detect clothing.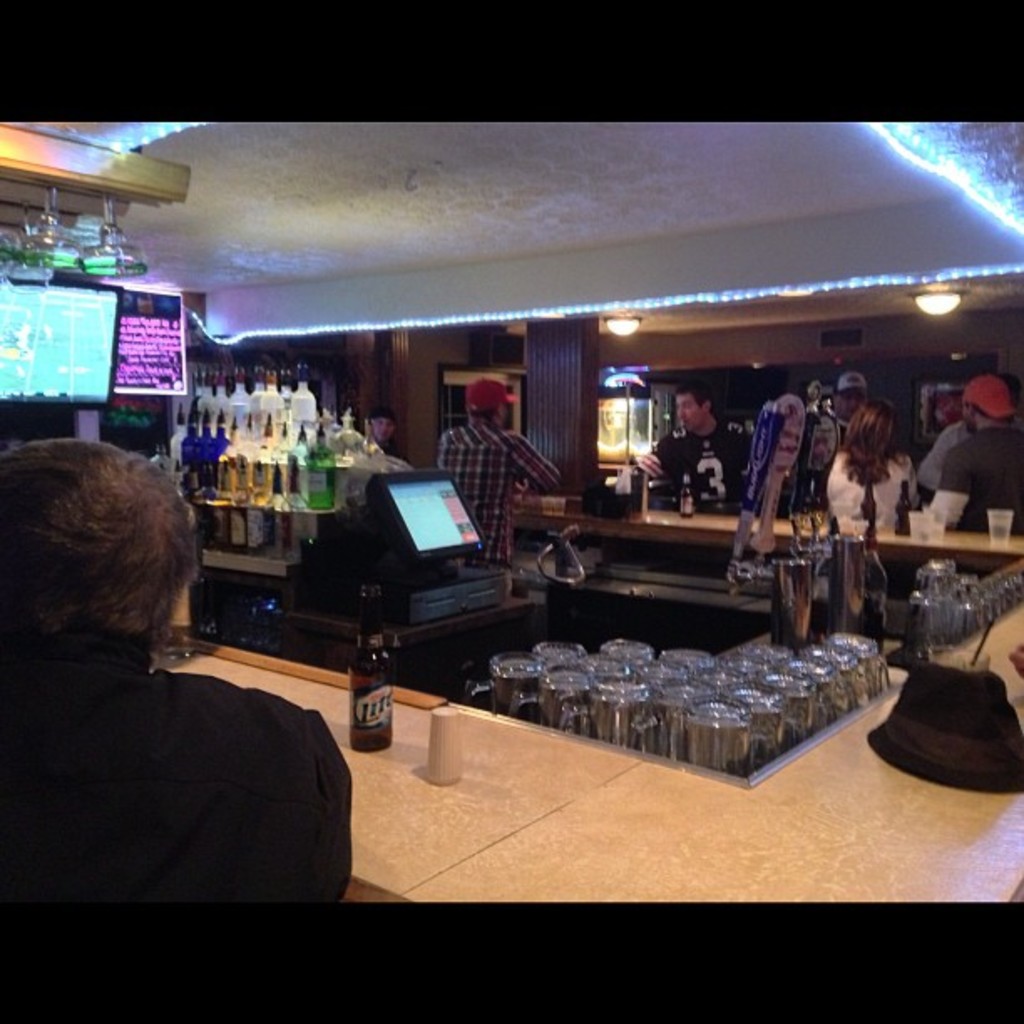
Detected at [left=432, top=420, right=559, bottom=562].
